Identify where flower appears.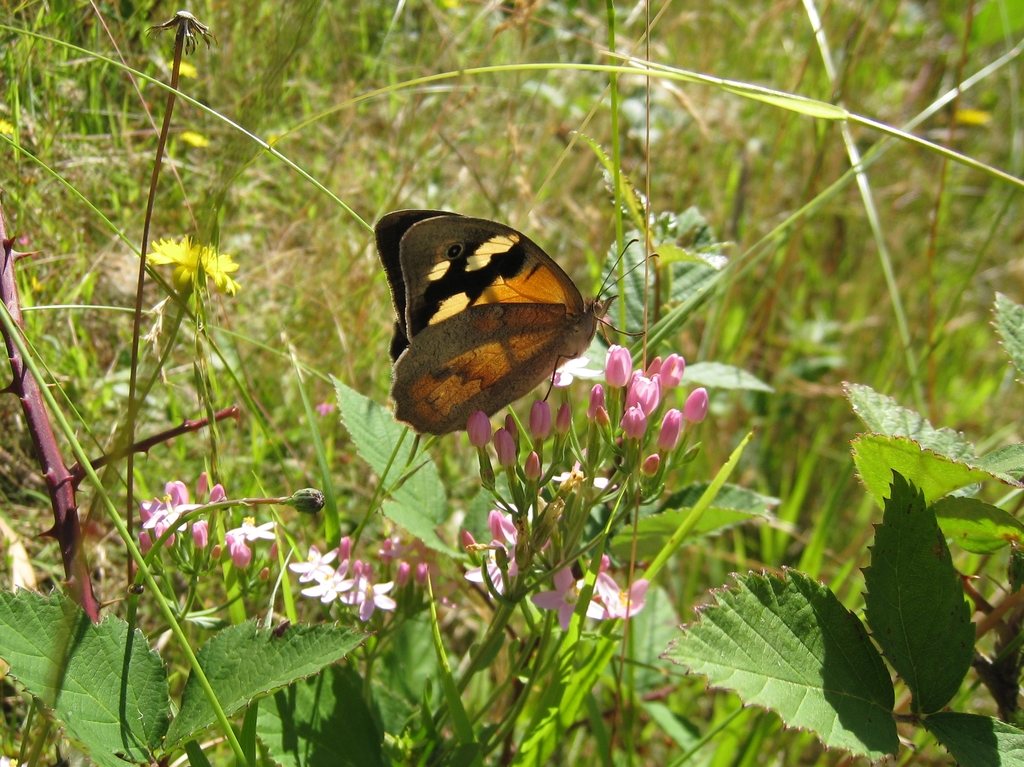
Appears at [x1=170, y1=57, x2=197, y2=83].
